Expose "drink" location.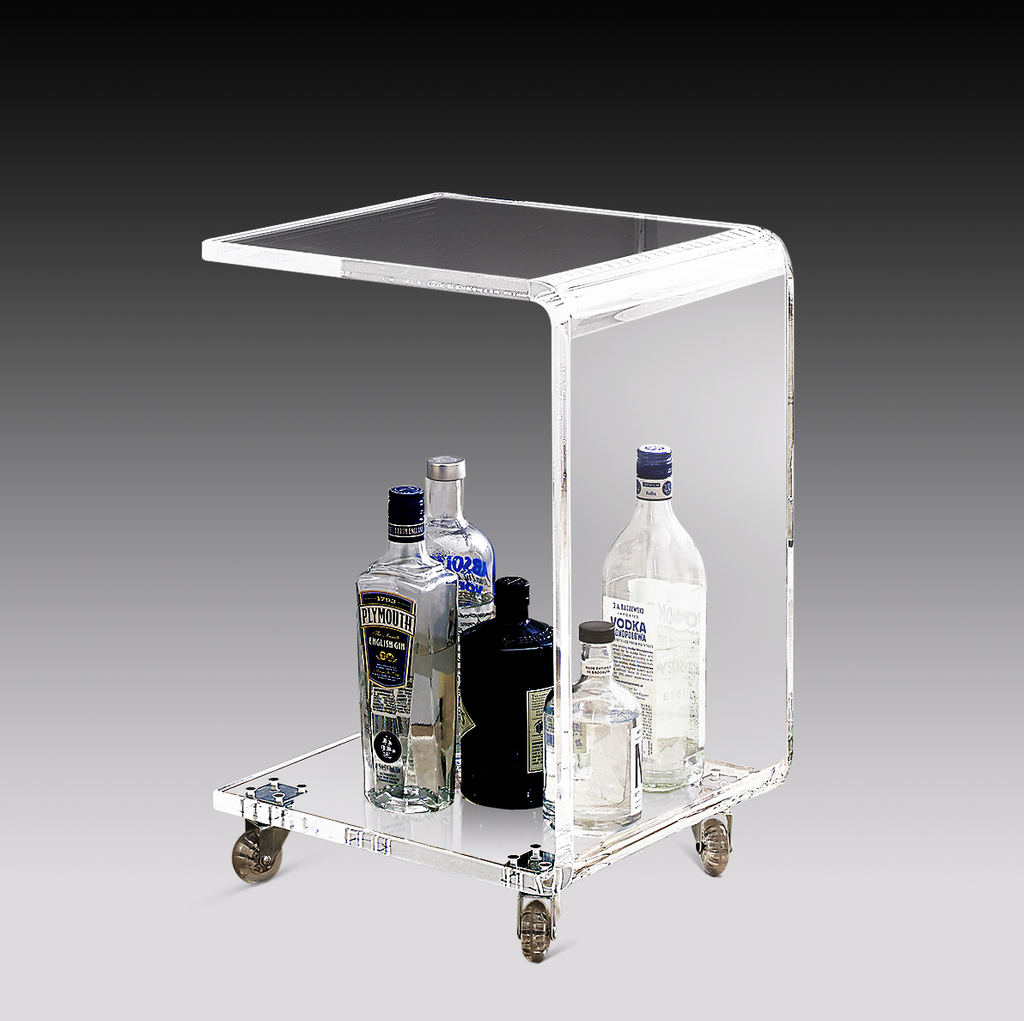
Exposed at Rect(552, 618, 644, 835).
